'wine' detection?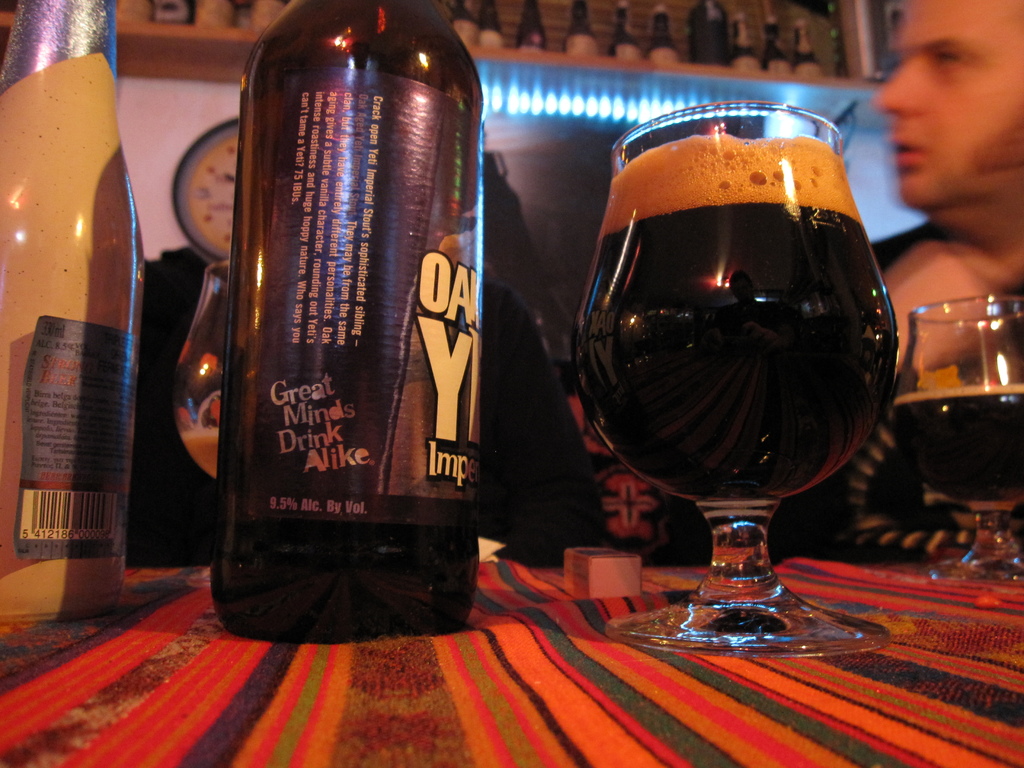
{"left": 888, "top": 401, "right": 1023, "bottom": 502}
